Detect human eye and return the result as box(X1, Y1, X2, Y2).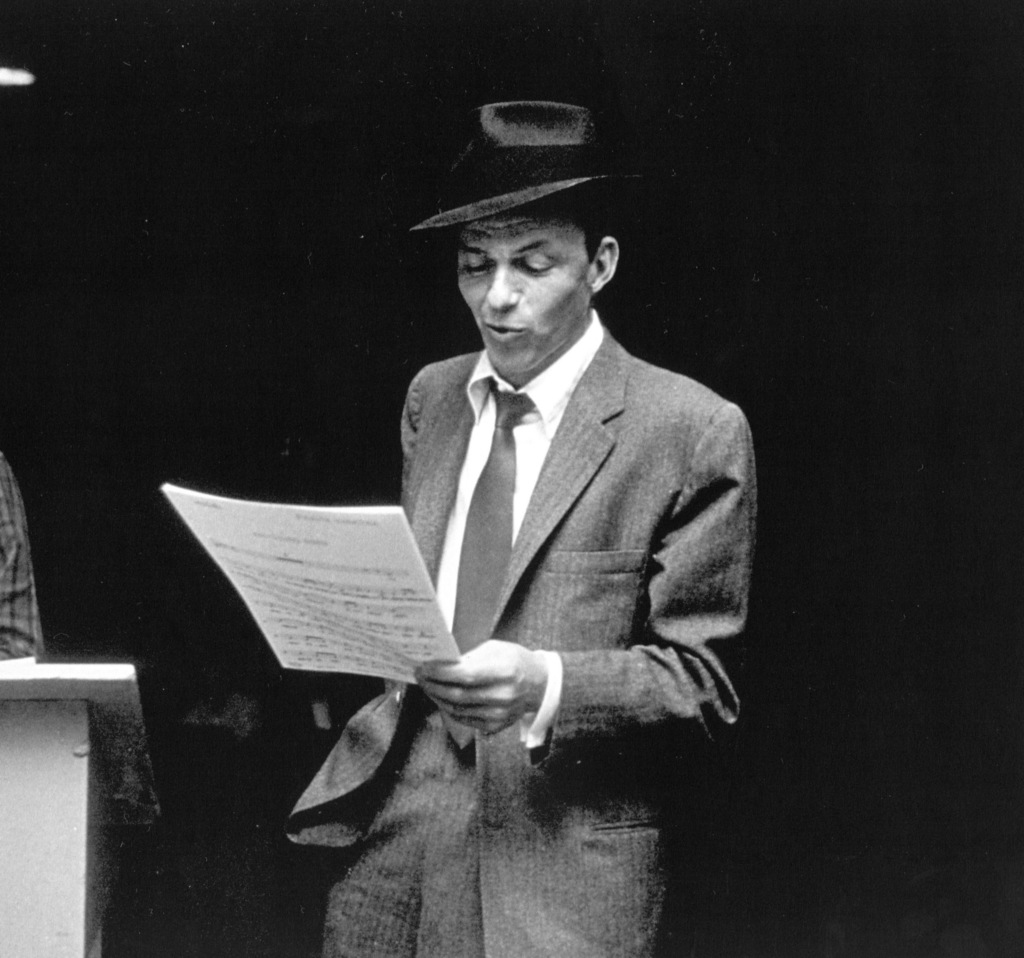
box(454, 251, 493, 276).
